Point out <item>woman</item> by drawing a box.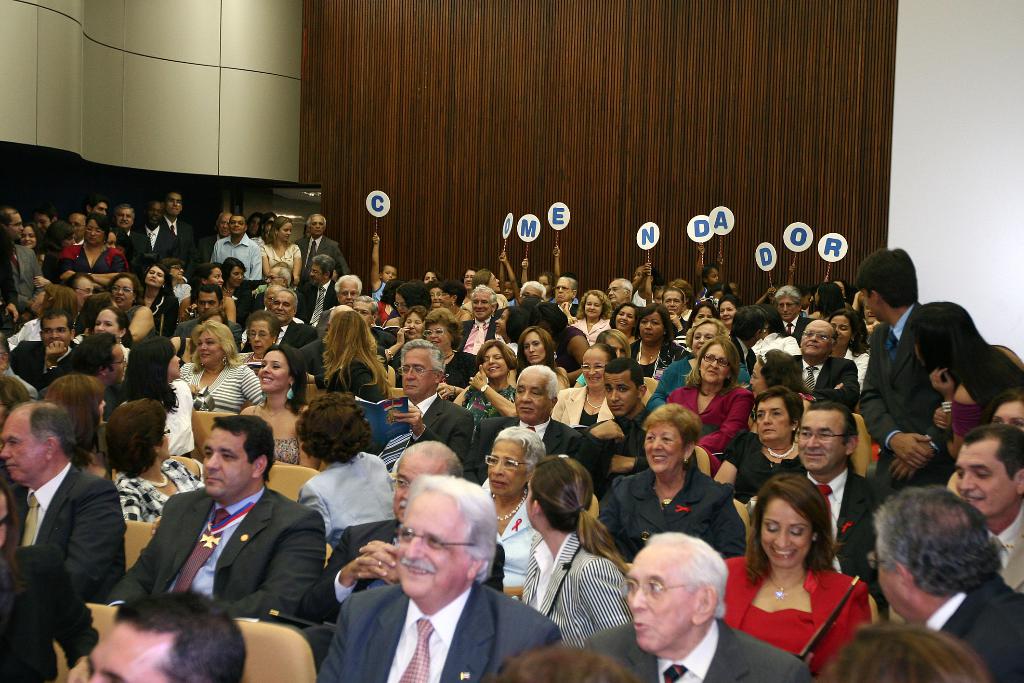
bbox(0, 482, 98, 682).
